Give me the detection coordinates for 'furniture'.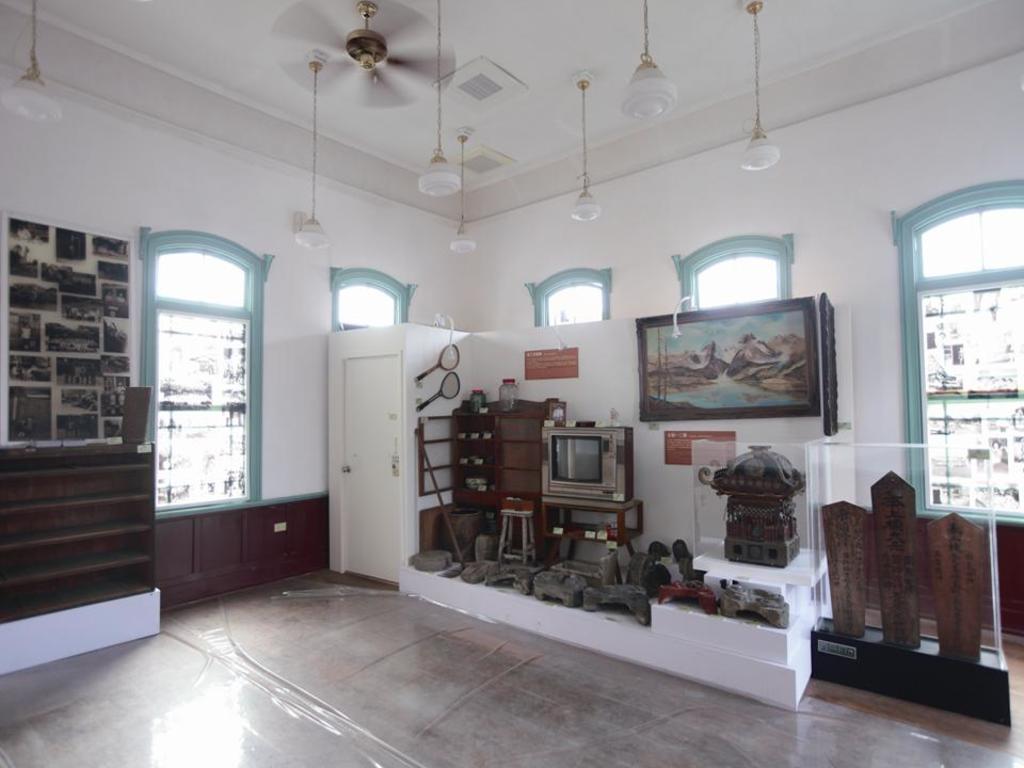
422:394:565:497.
